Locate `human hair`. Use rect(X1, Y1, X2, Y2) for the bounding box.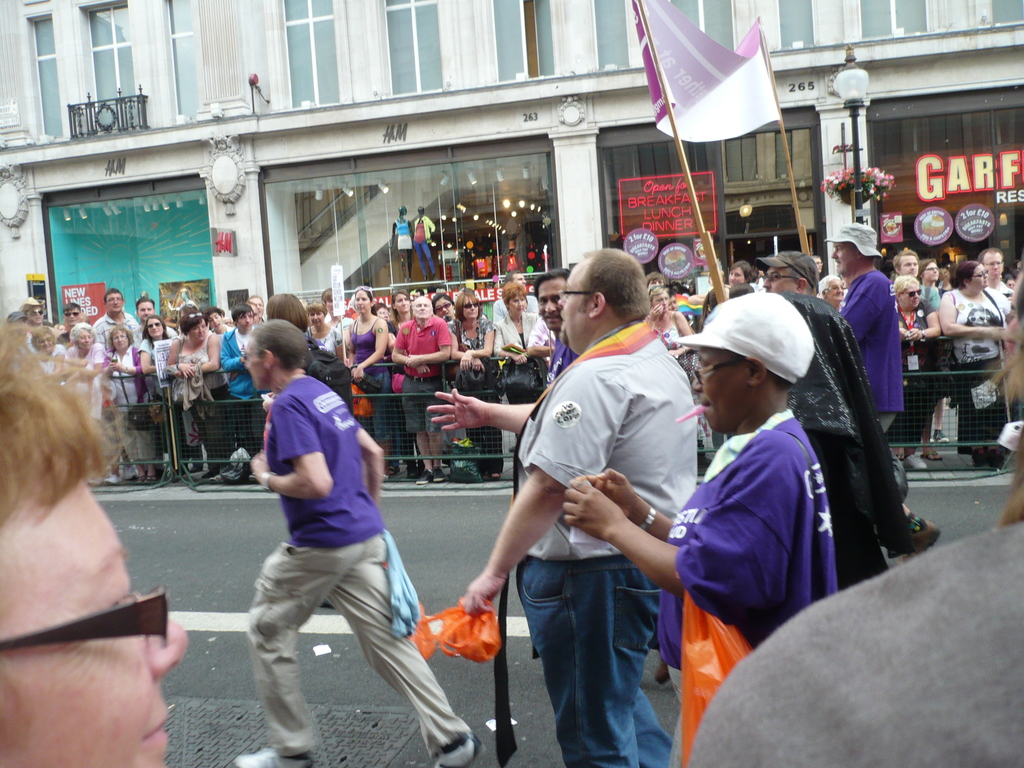
rect(697, 285, 729, 333).
